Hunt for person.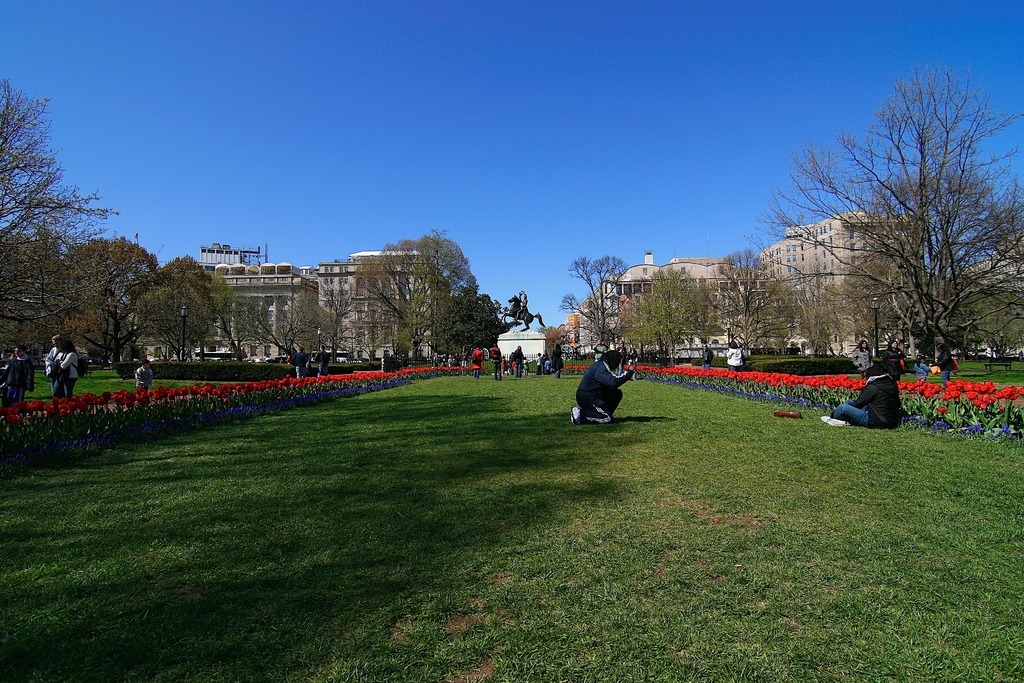
Hunted down at (x1=500, y1=356, x2=507, y2=370).
